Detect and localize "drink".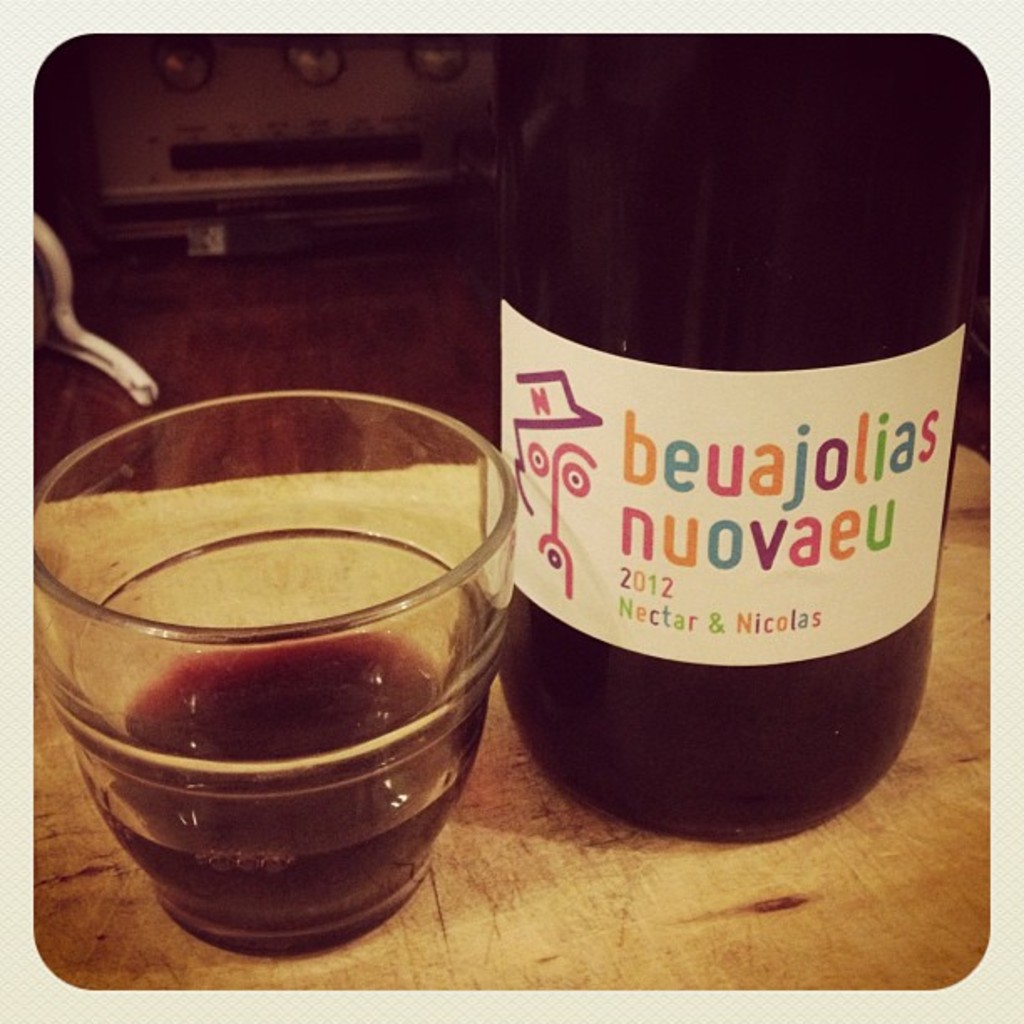
Localized at BBox(87, 629, 485, 964).
